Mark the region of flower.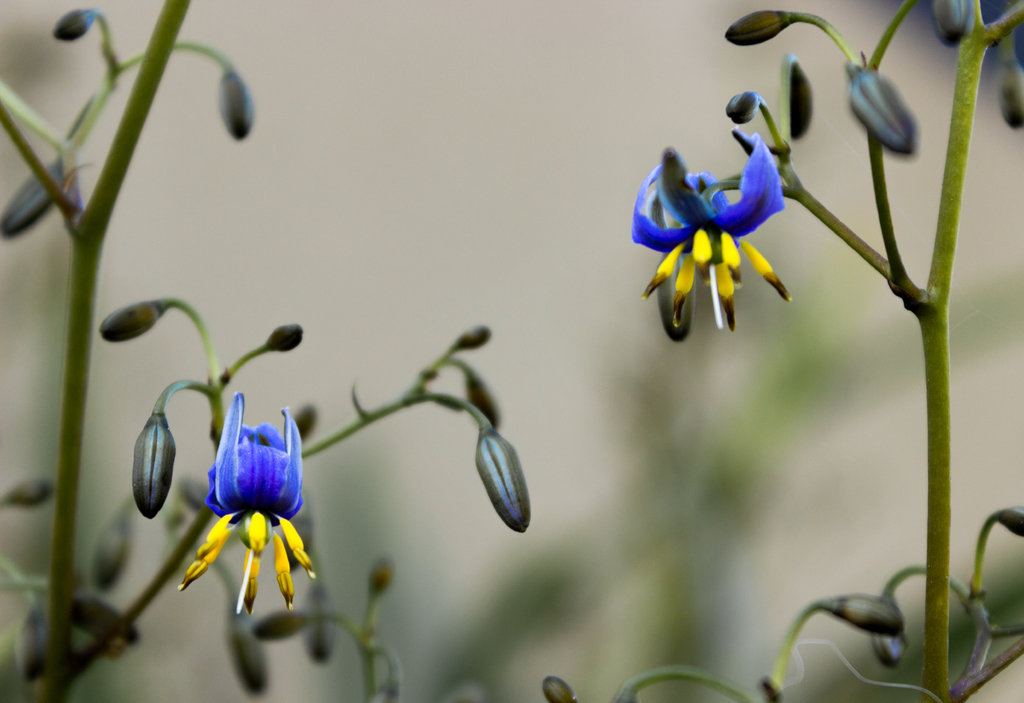
Region: 164/398/316/617.
